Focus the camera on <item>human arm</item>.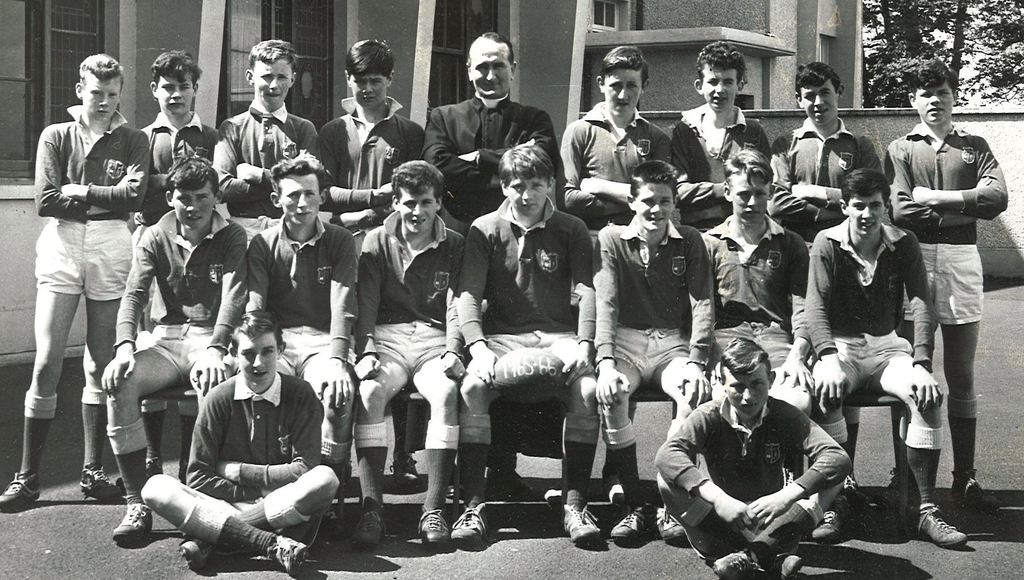
Focus region: left=186, top=228, right=248, bottom=383.
